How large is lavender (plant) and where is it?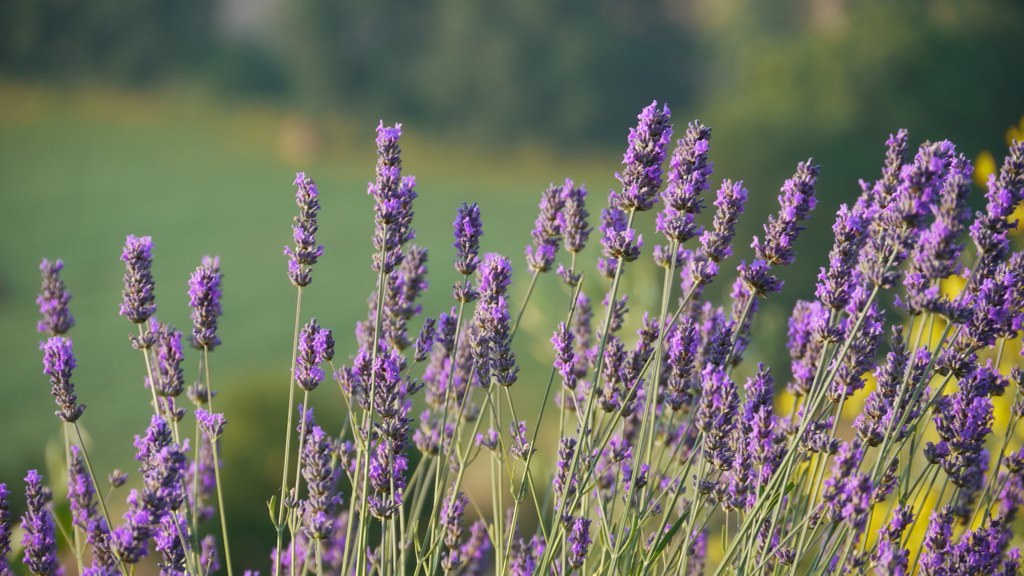
Bounding box: l=0, t=482, r=10, b=575.
